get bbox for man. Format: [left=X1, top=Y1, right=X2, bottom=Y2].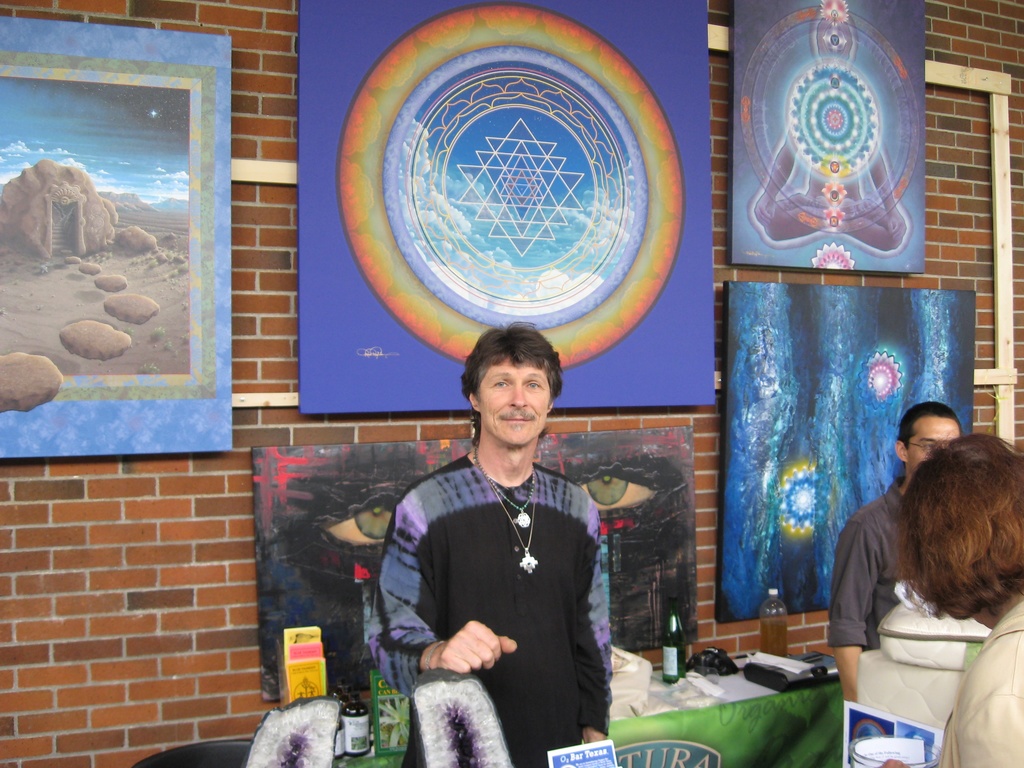
[left=824, top=404, right=970, bottom=704].
